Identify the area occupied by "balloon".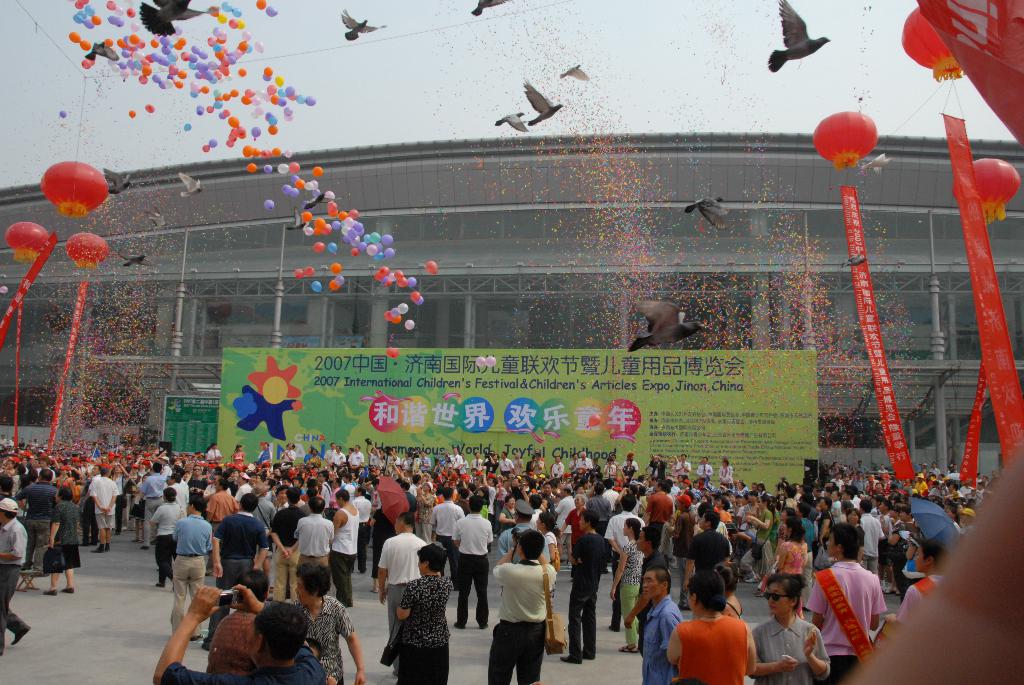
Area: pyautogui.locateOnScreen(381, 310, 394, 324).
